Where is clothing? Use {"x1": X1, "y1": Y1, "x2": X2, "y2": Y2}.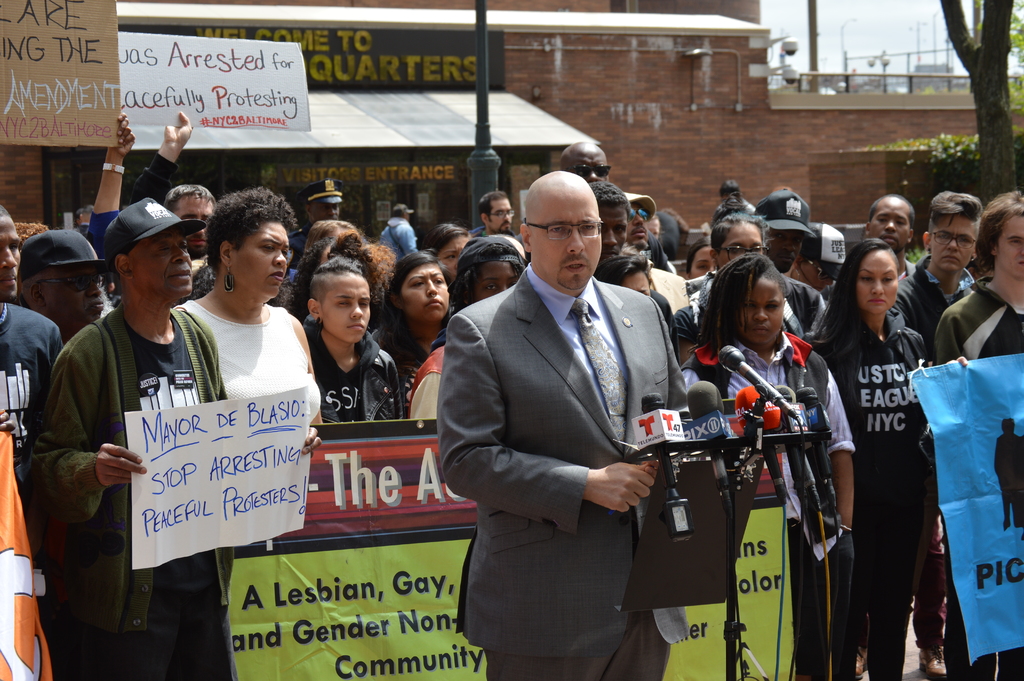
{"x1": 890, "y1": 250, "x2": 988, "y2": 350}.
